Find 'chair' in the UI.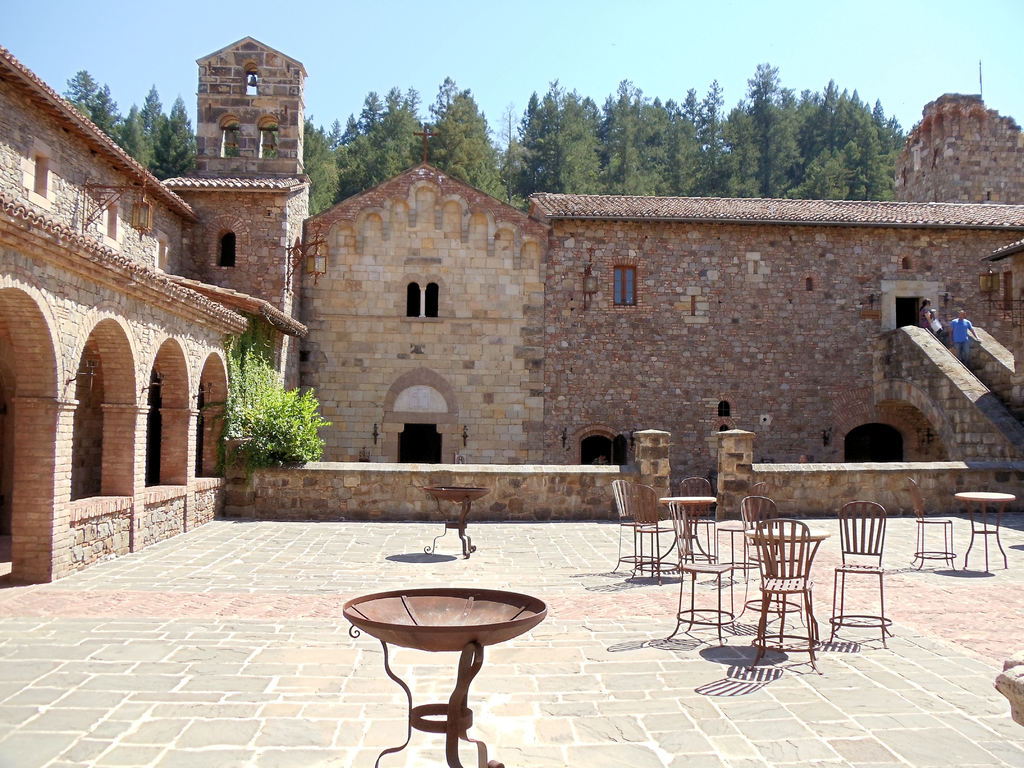
UI element at Rect(674, 476, 715, 557).
